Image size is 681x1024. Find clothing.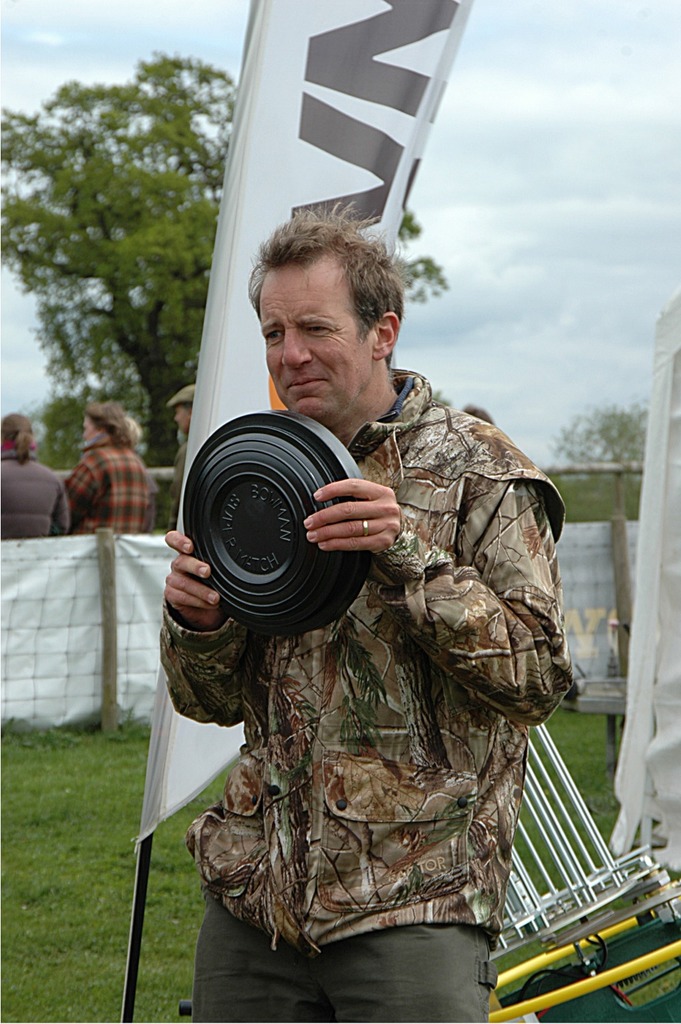
rect(59, 436, 146, 532).
